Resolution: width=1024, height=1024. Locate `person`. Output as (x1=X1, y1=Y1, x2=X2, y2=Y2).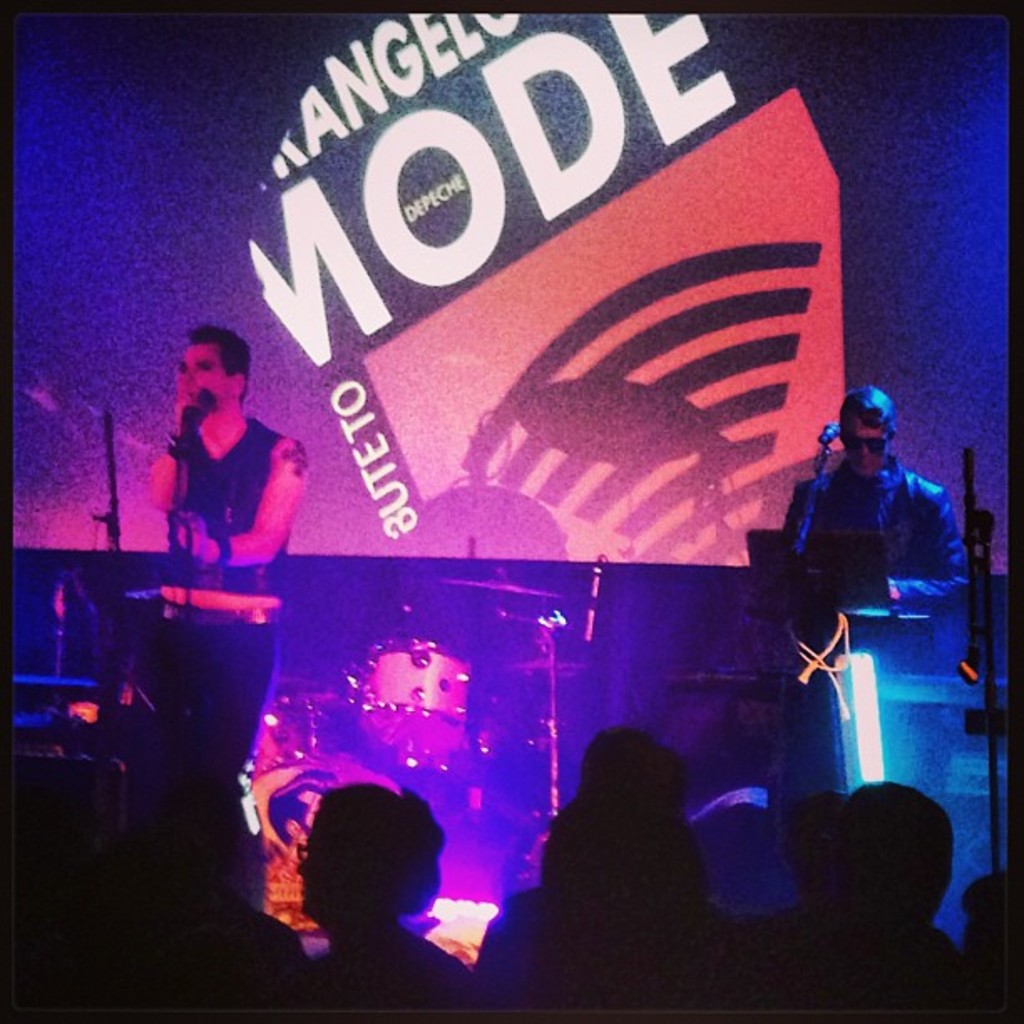
(x1=537, y1=723, x2=719, y2=1006).
